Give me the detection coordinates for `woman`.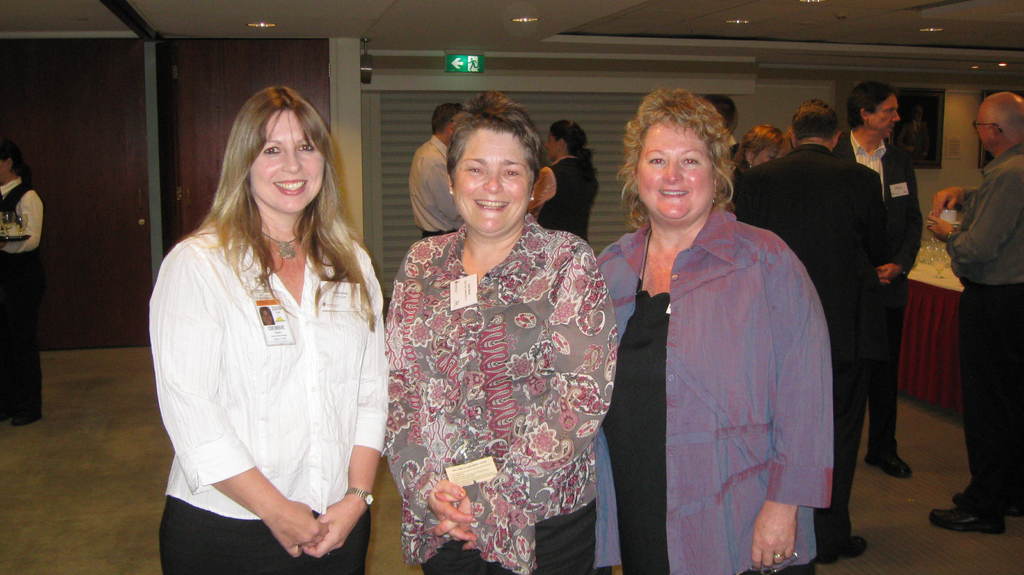
(375,89,620,574).
